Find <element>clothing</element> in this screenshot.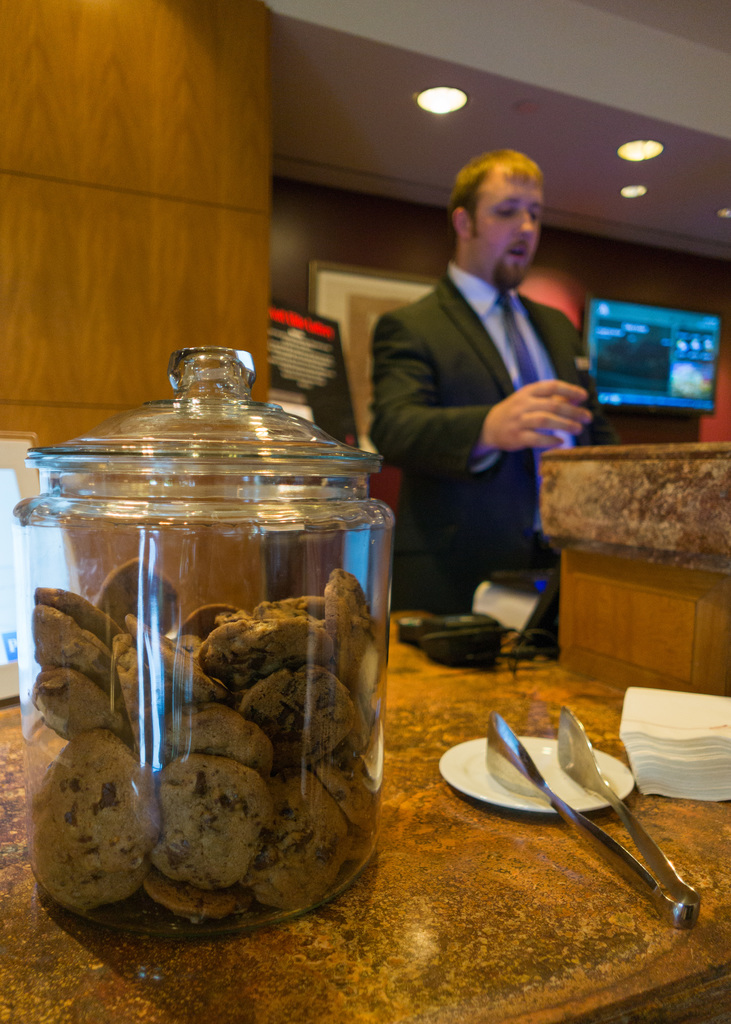
The bounding box for <element>clothing</element> is <box>358,196,605,614</box>.
